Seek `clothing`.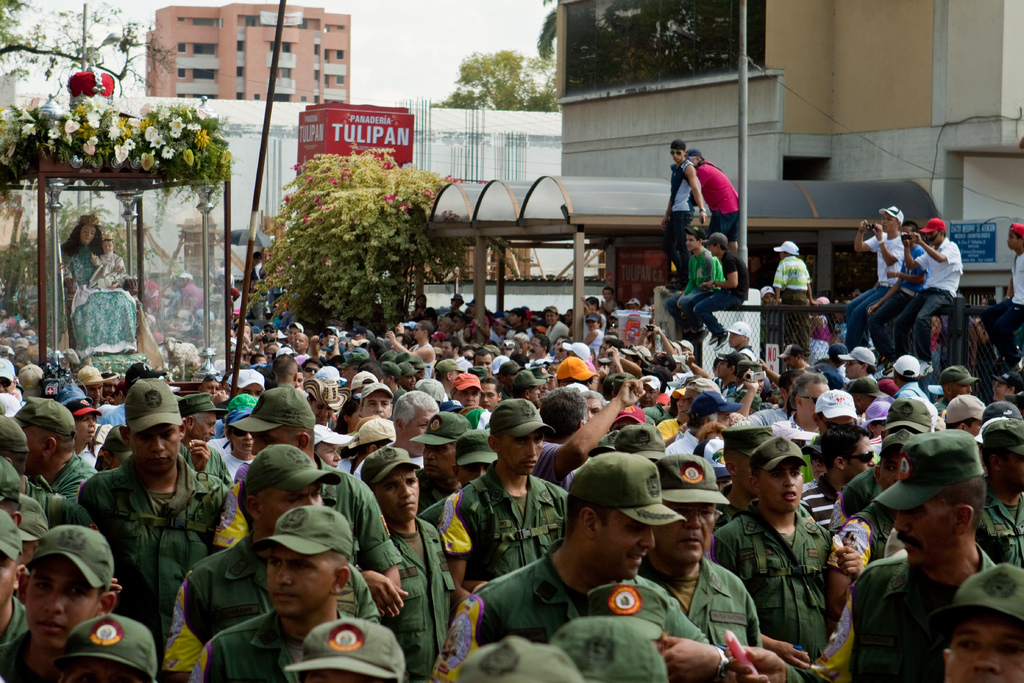
bbox(0, 393, 16, 416).
